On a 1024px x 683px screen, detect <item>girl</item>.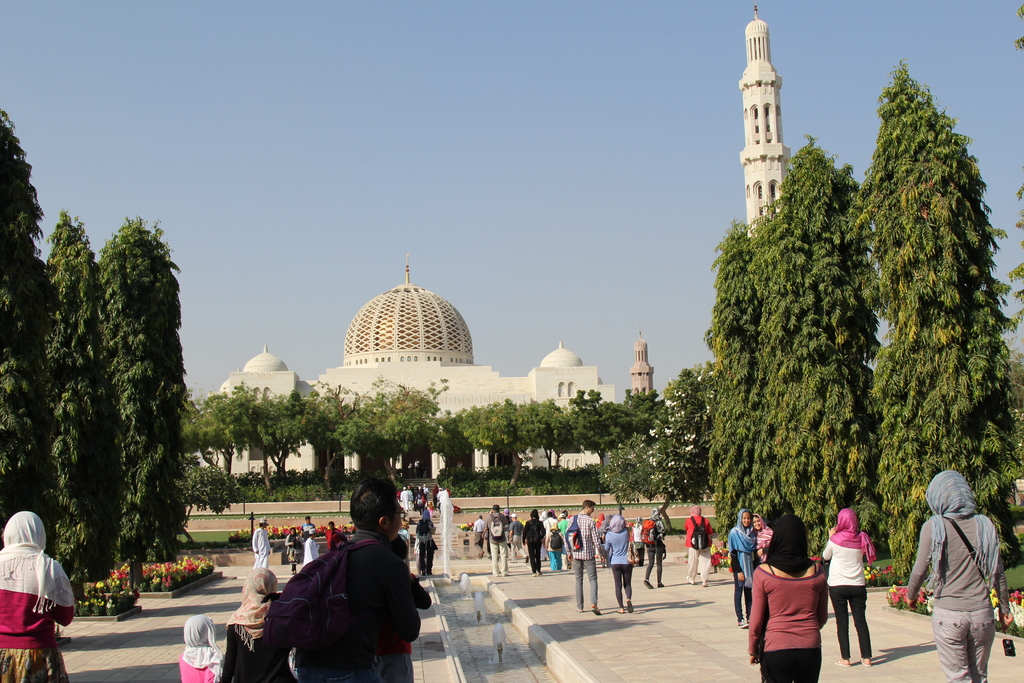
pyautogui.locateOnScreen(179, 618, 218, 682).
